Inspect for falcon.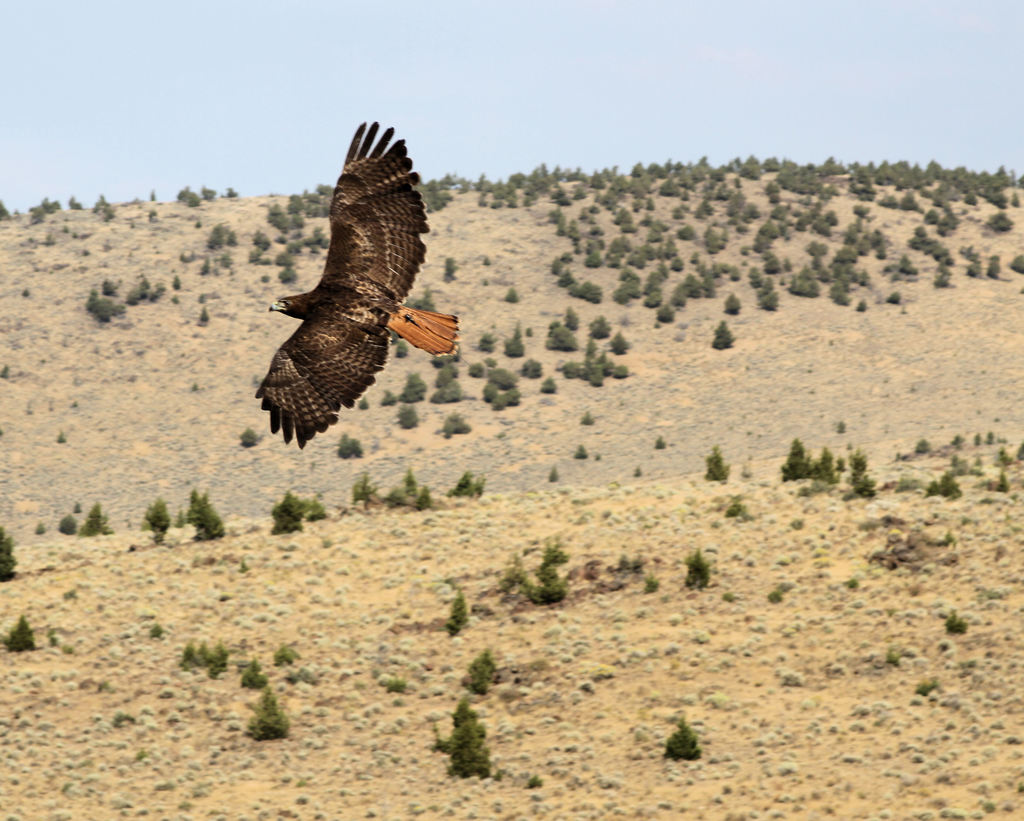
Inspection: box(253, 118, 458, 450).
